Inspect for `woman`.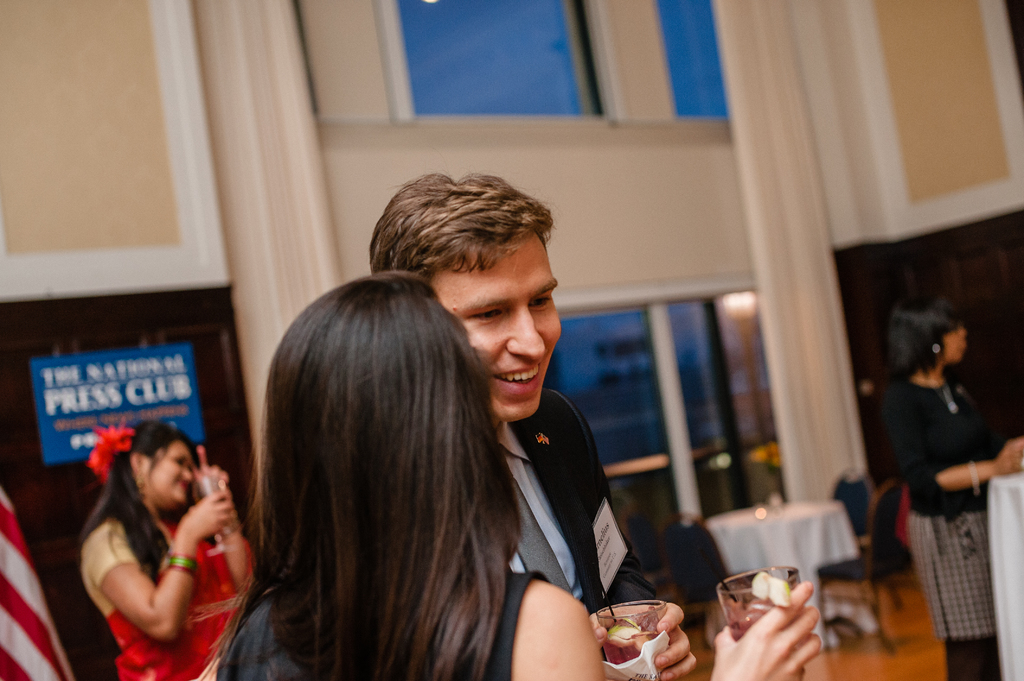
Inspection: [60, 410, 258, 680].
